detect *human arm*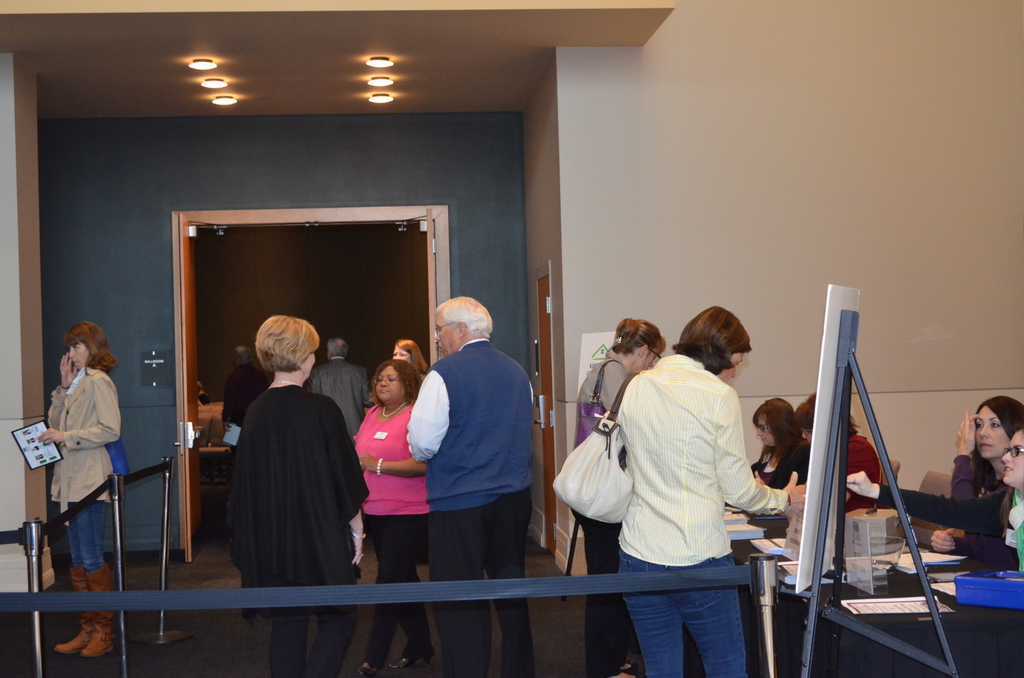
{"x1": 351, "y1": 449, "x2": 431, "y2": 482}
